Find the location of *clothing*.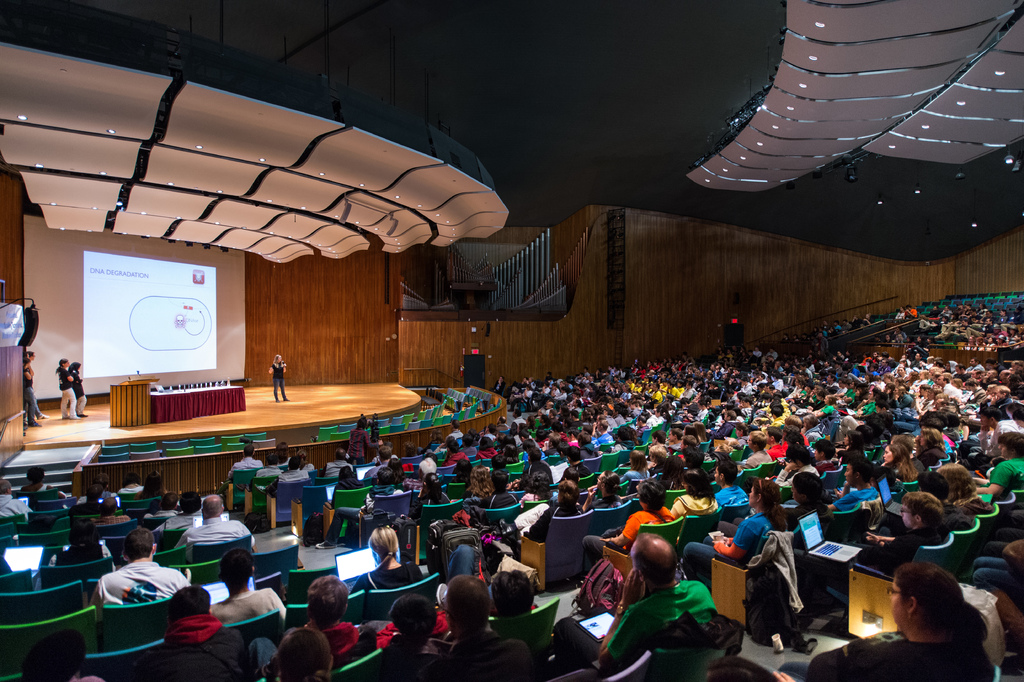
Location: Rect(959, 488, 986, 511).
